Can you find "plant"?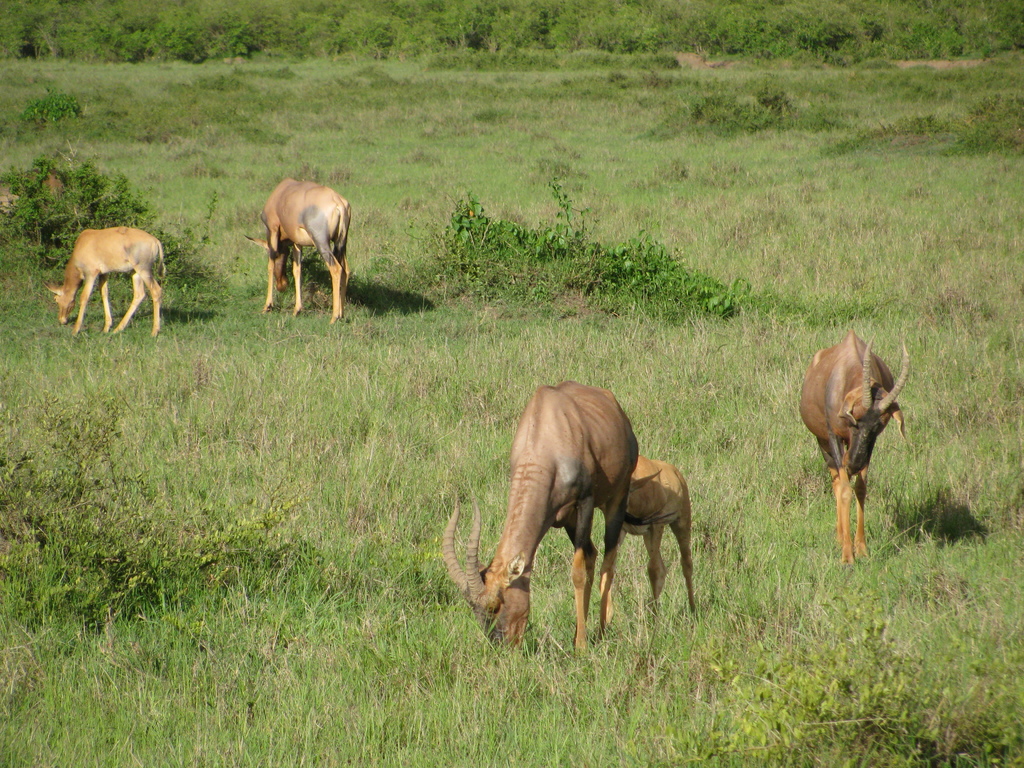
Yes, bounding box: l=776, t=645, r=892, b=767.
